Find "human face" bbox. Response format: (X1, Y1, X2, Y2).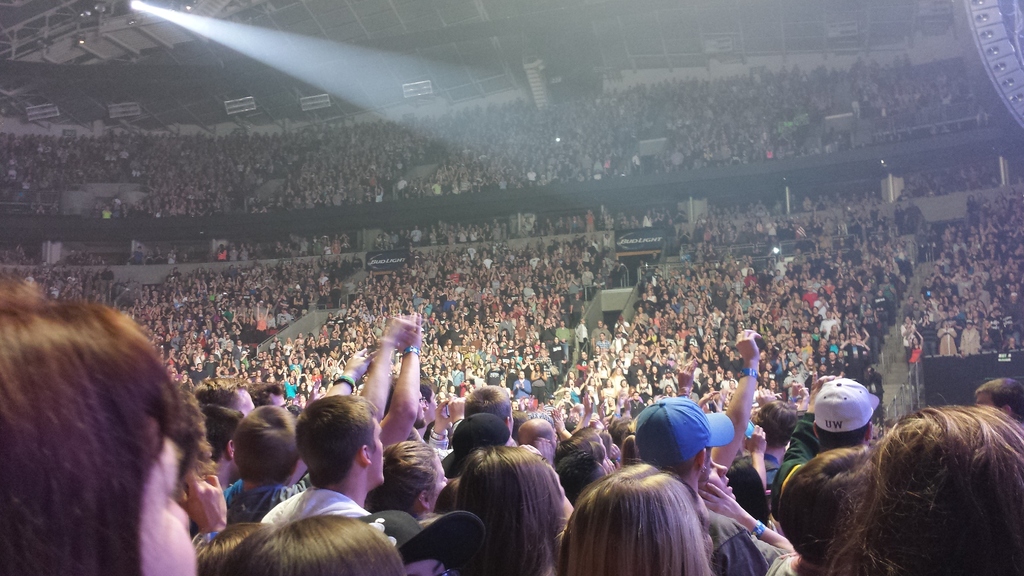
(242, 406, 298, 483).
